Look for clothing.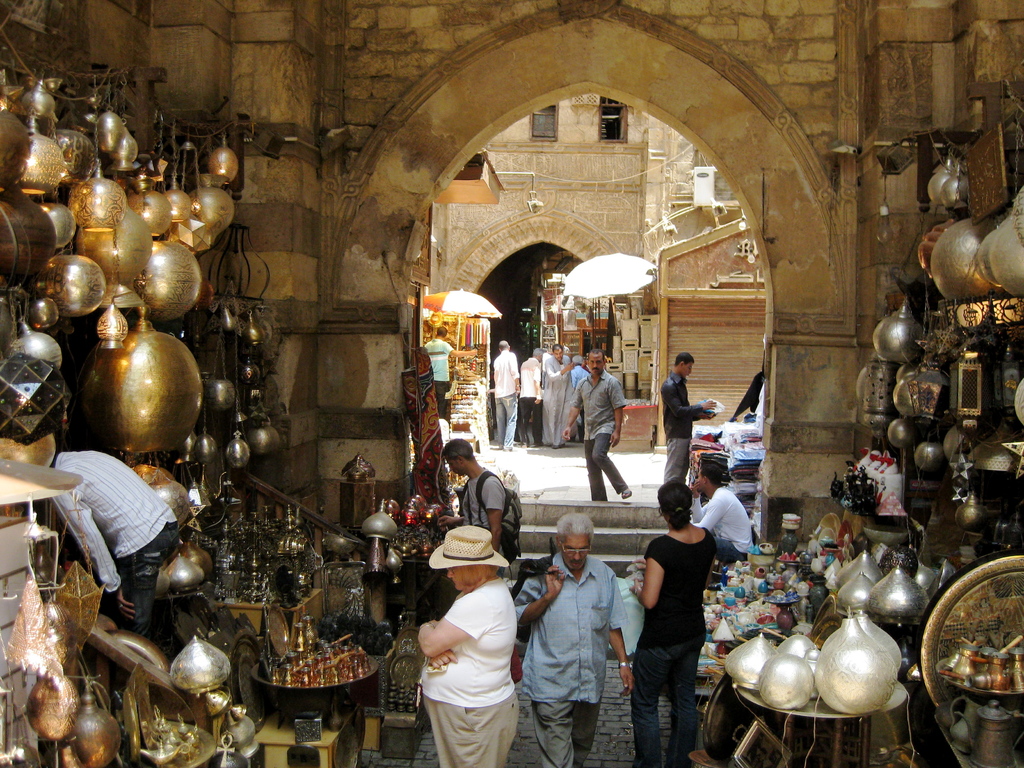
Found: (x1=514, y1=553, x2=629, y2=767).
